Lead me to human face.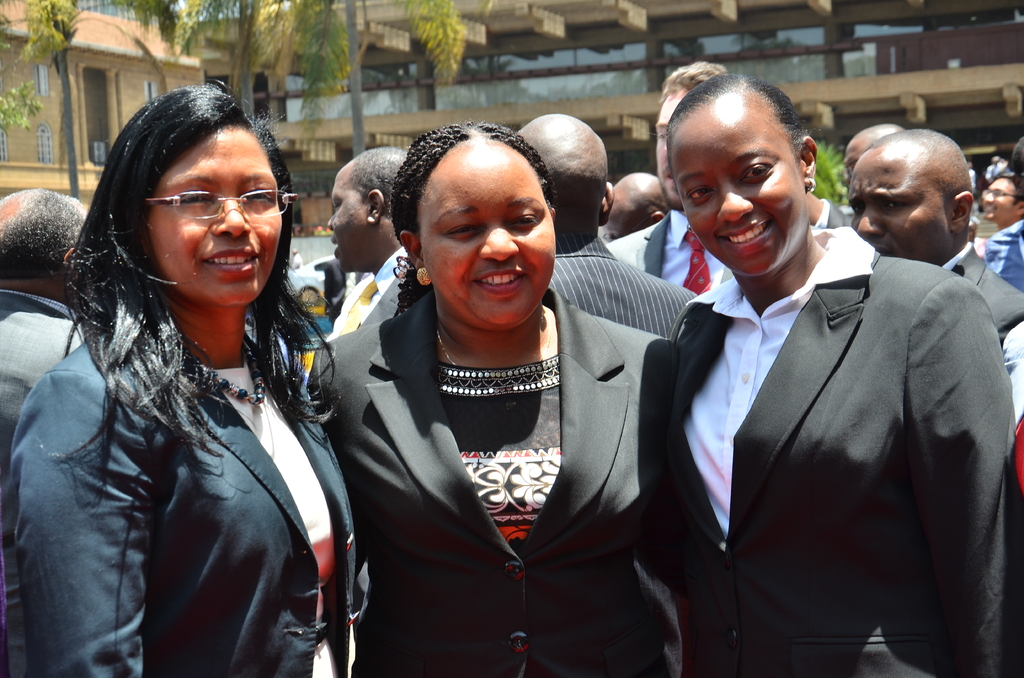
Lead to box(670, 109, 808, 273).
